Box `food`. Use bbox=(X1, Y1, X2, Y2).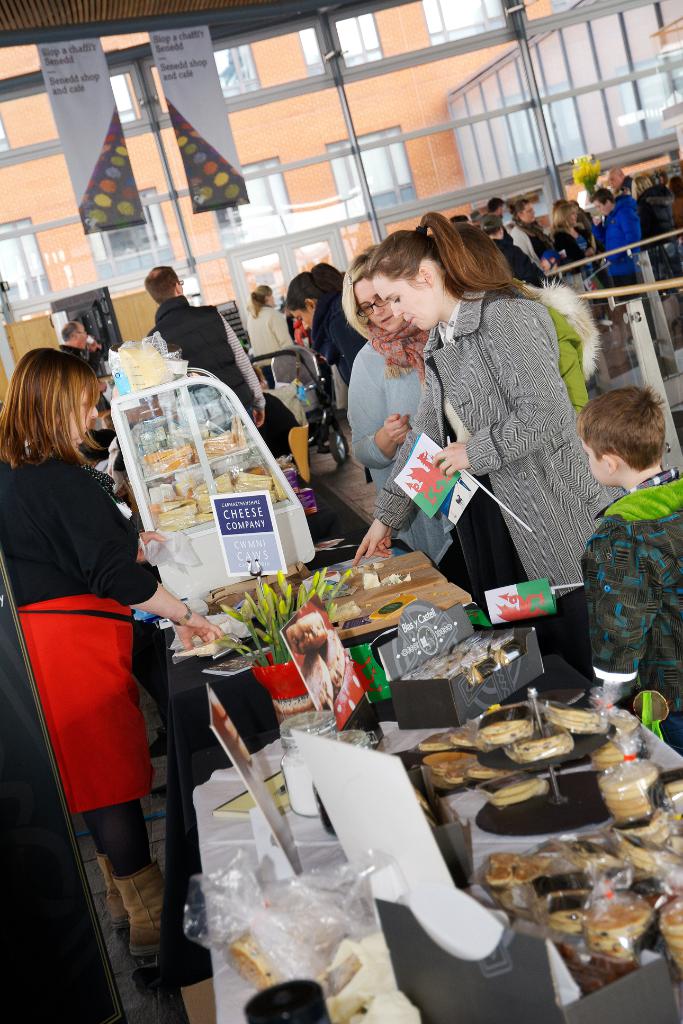
bbox=(502, 734, 573, 764).
